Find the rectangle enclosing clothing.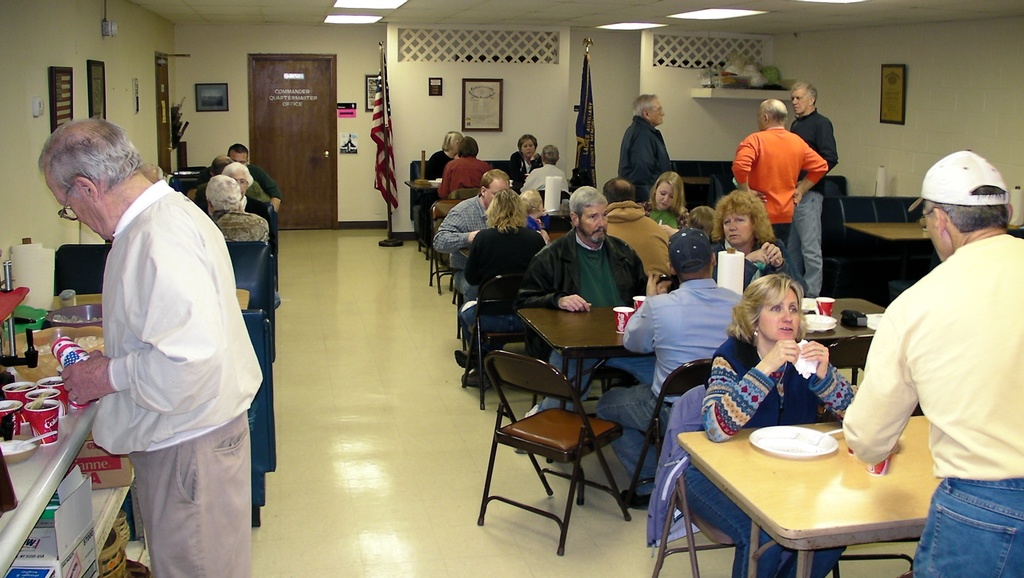
516,220,647,414.
